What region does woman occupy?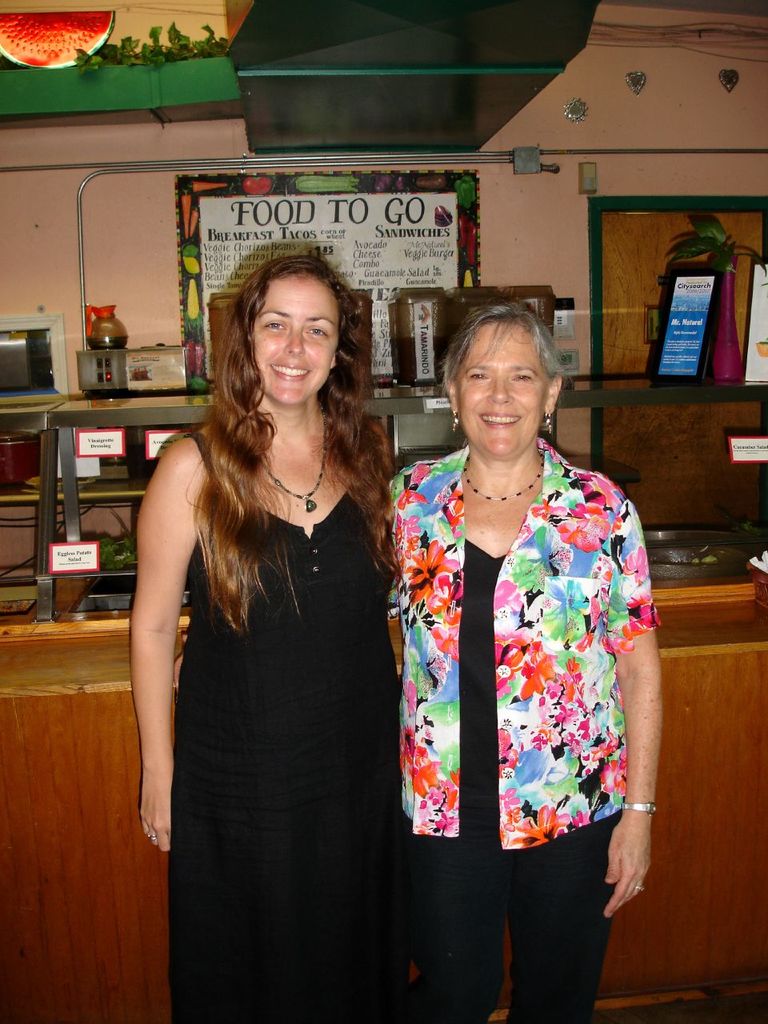
BBox(376, 238, 649, 1023).
